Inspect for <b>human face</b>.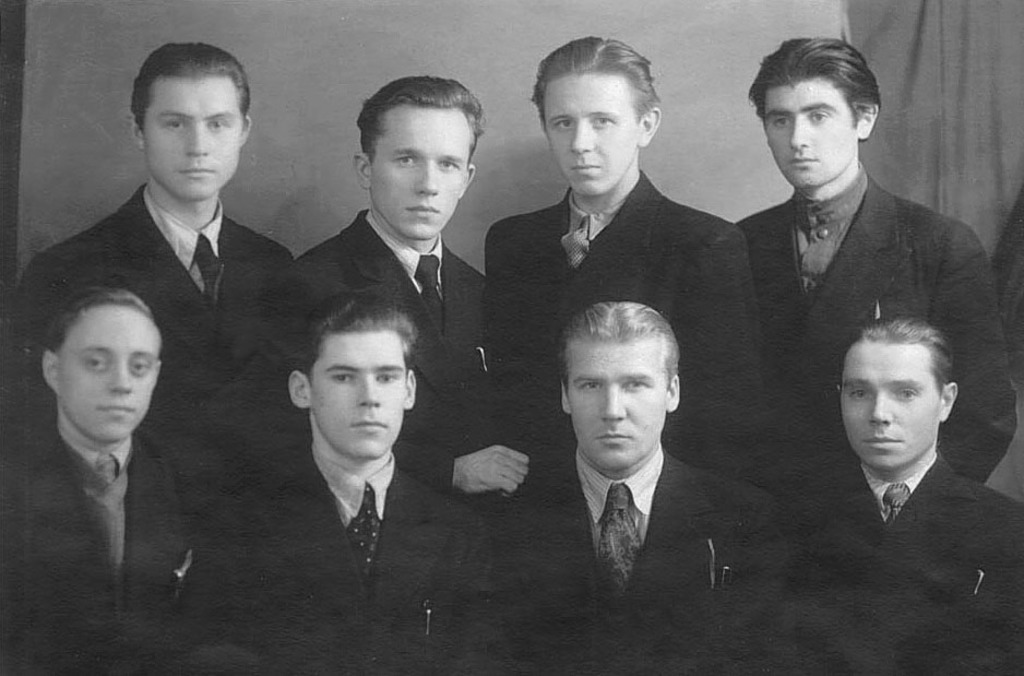
Inspection: x1=761, y1=84, x2=856, y2=188.
